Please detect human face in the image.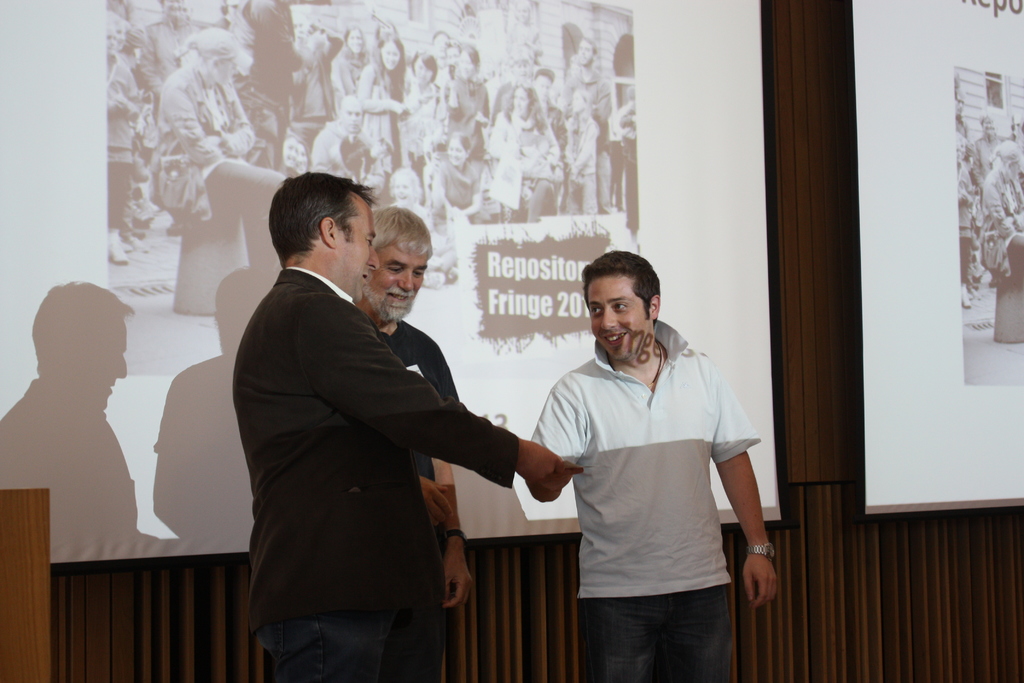
bbox=(591, 278, 650, 361).
